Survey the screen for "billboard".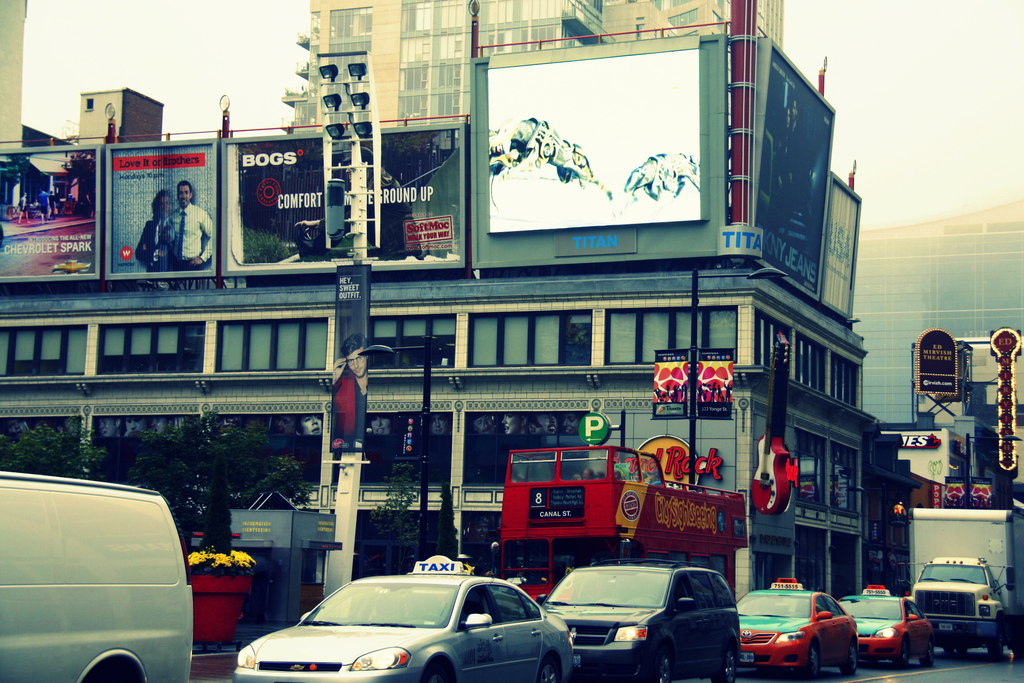
Survey found: bbox=[237, 504, 294, 539].
